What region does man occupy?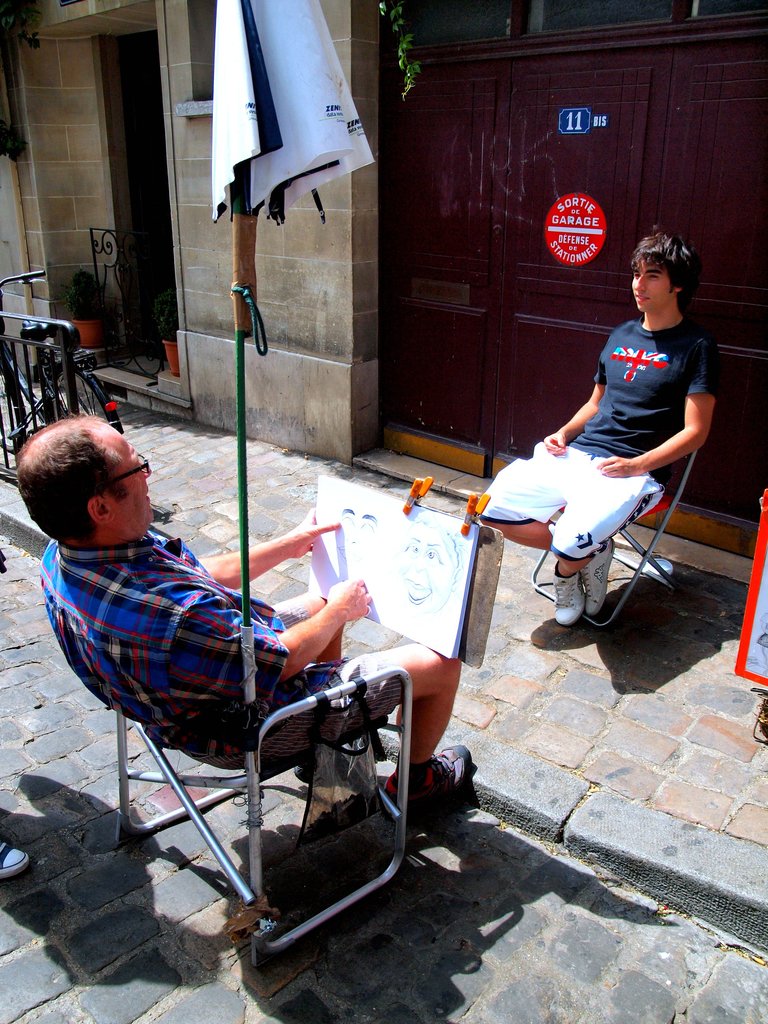
bbox(479, 231, 721, 627).
